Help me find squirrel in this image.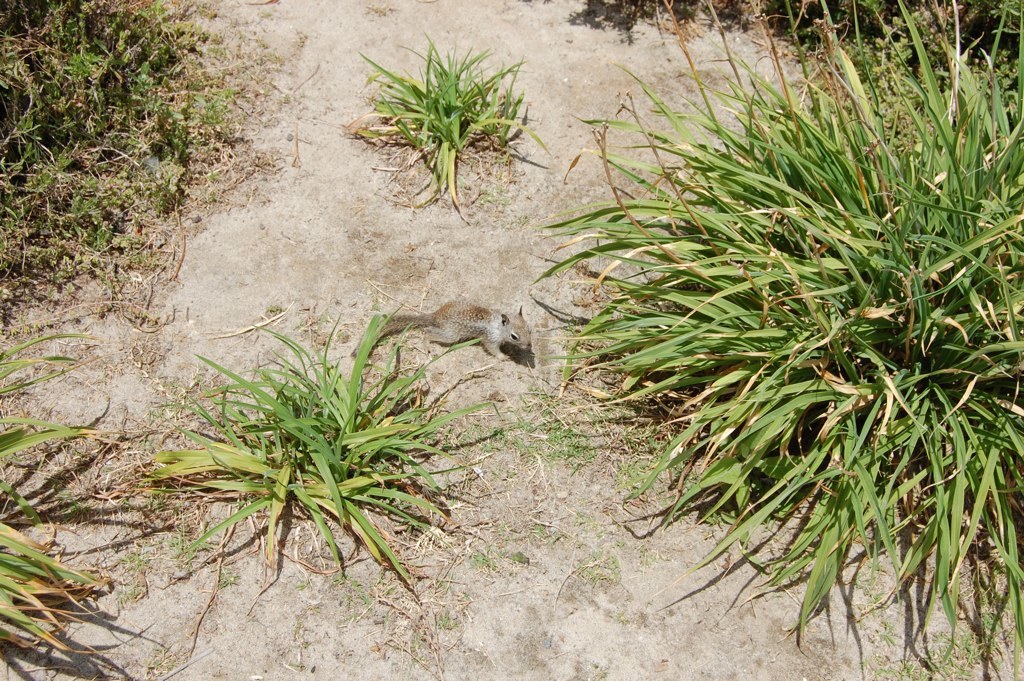
Found it: locate(345, 287, 553, 368).
